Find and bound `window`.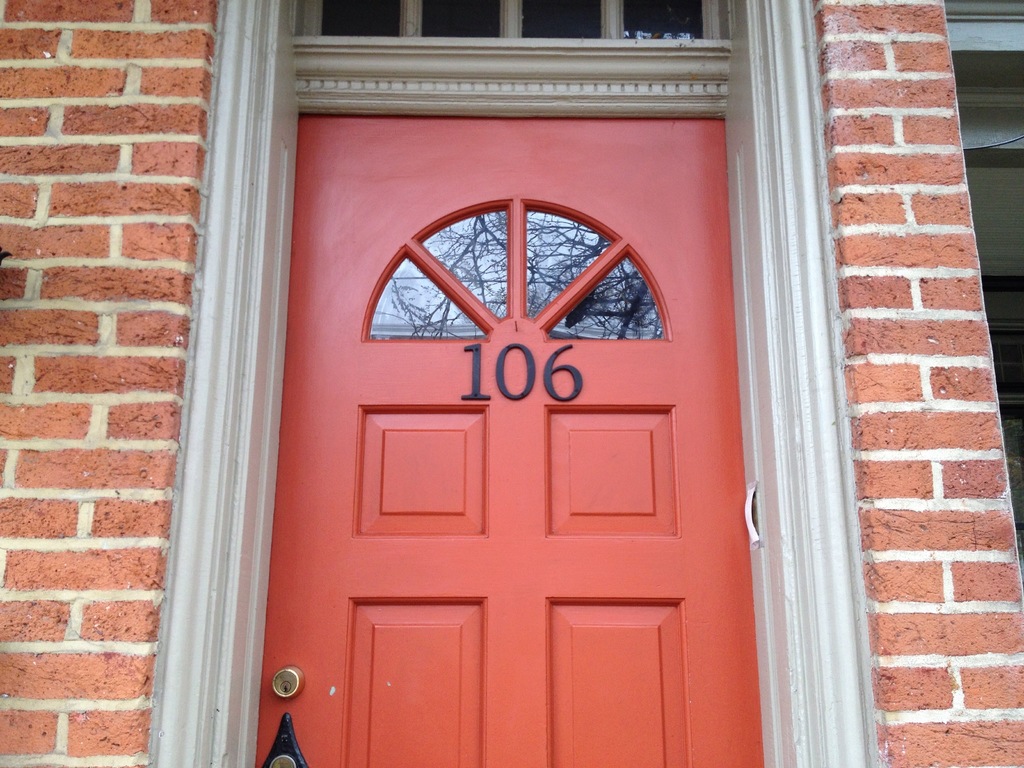
Bound: locate(289, 0, 726, 40).
